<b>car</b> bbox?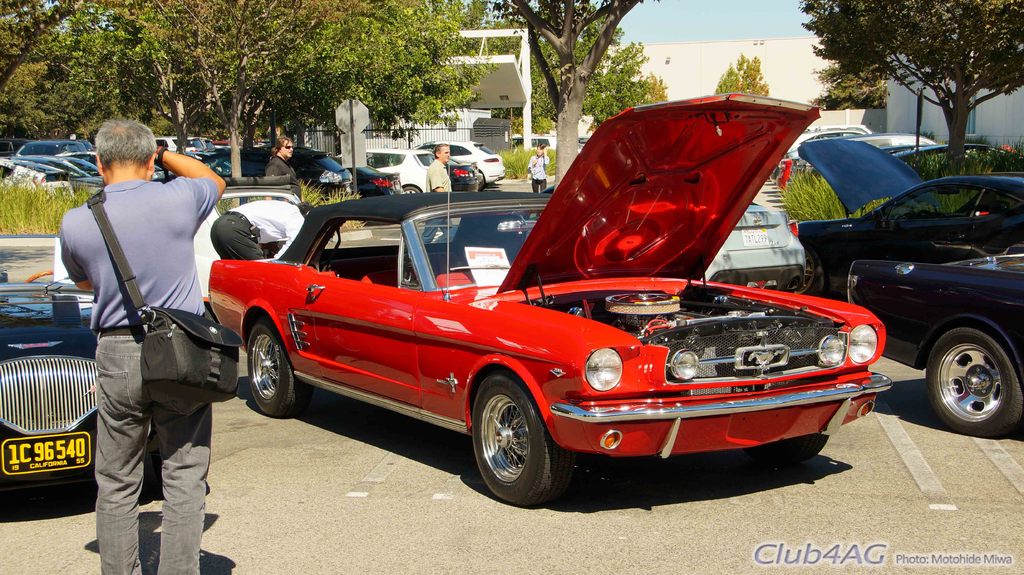
bbox=[206, 84, 896, 499]
